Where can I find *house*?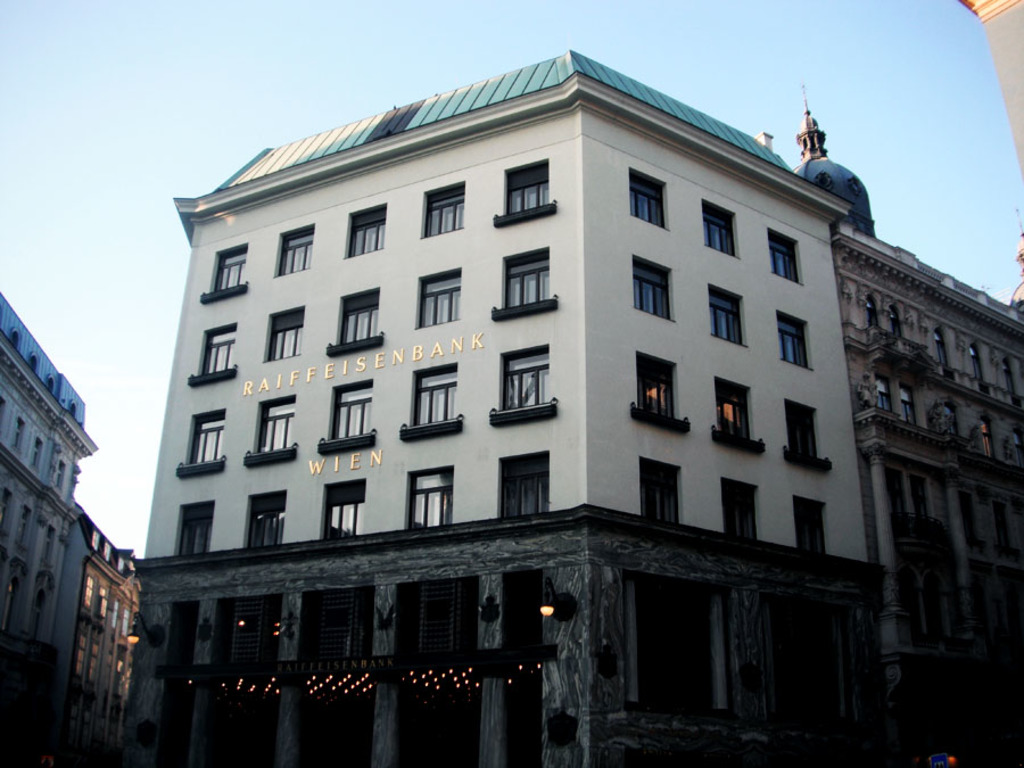
You can find it at [left=97, top=26, right=1015, bottom=748].
